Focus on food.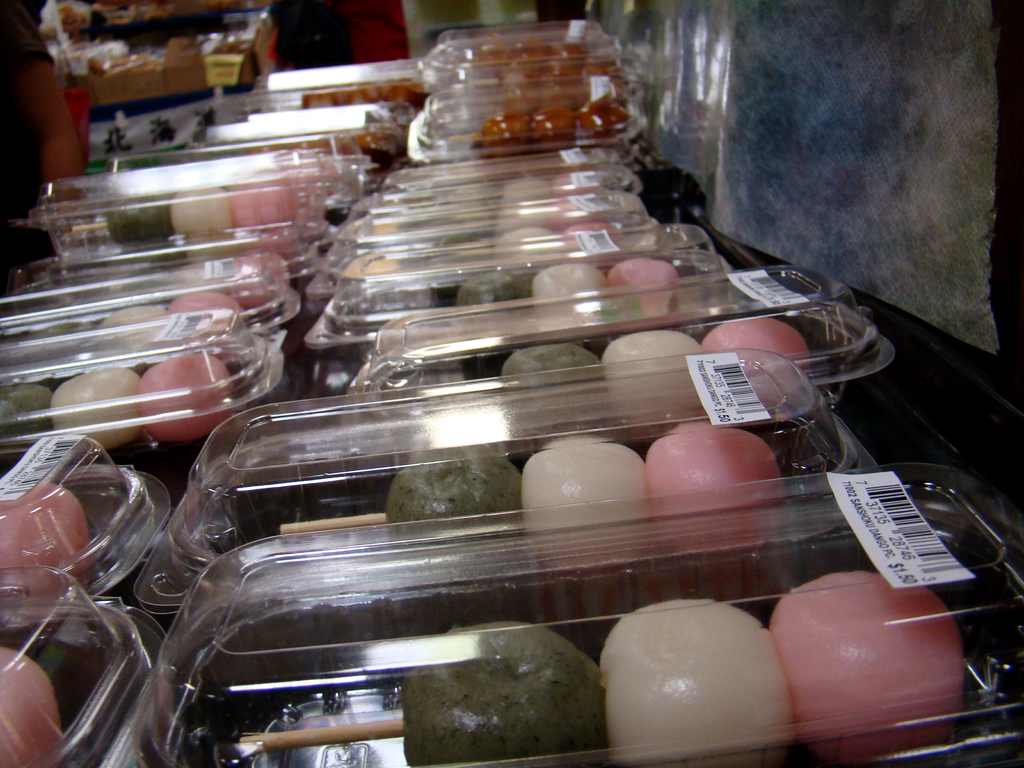
Focused at <bbox>141, 352, 233, 442</bbox>.
